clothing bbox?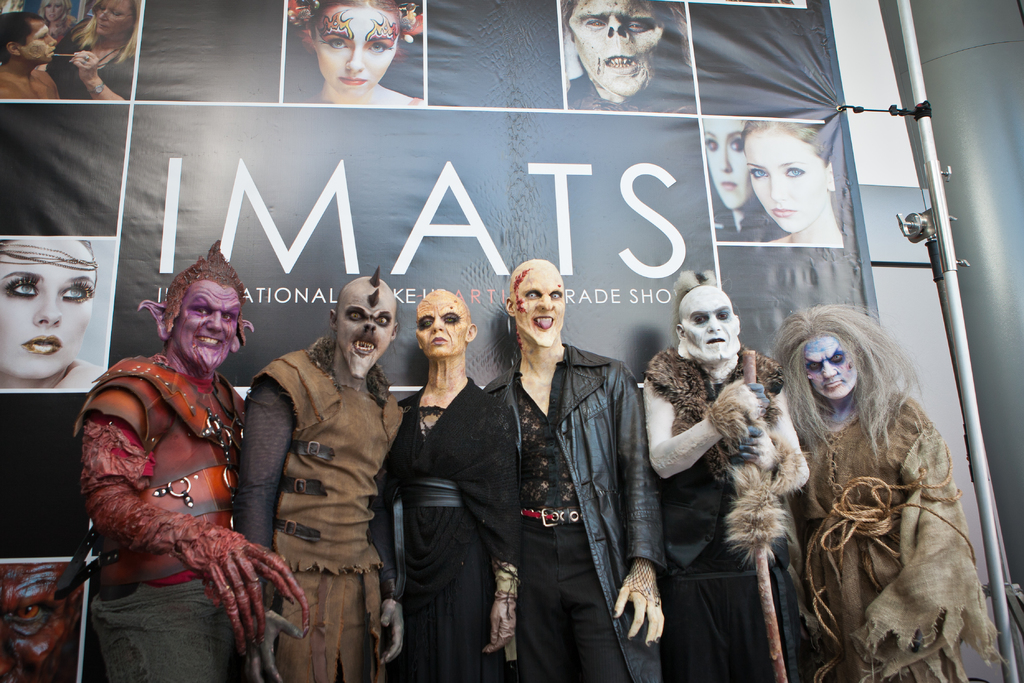
x1=374 y1=379 x2=524 y2=675
